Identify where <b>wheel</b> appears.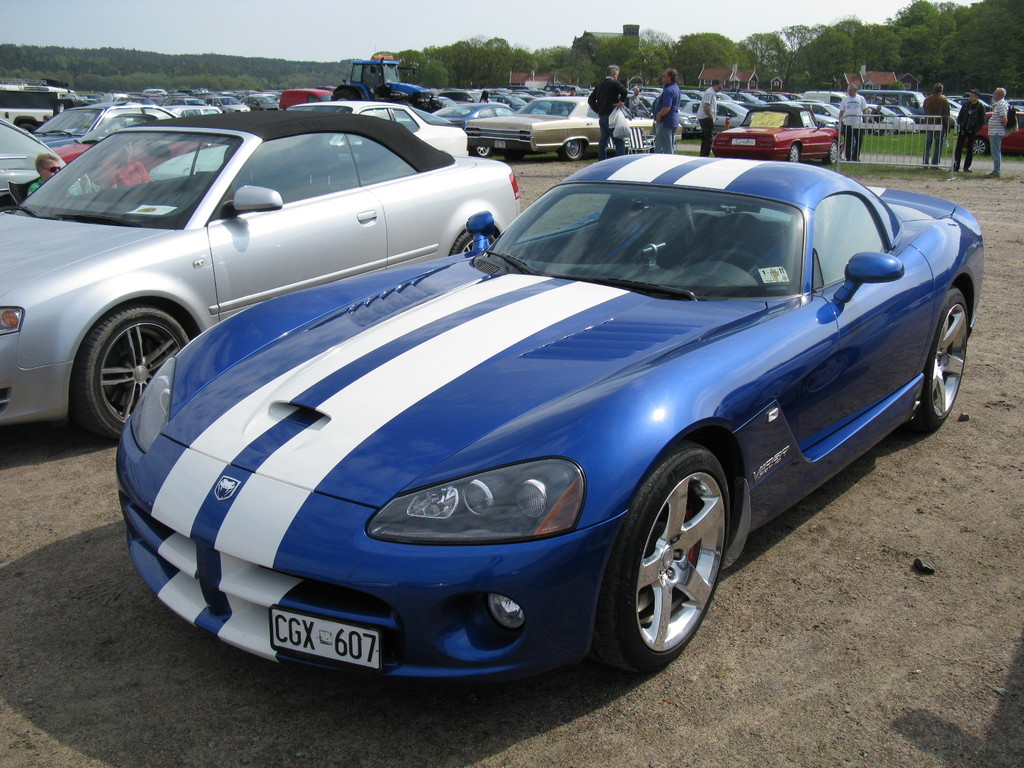
Appears at l=66, t=304, r=189, b=443.
